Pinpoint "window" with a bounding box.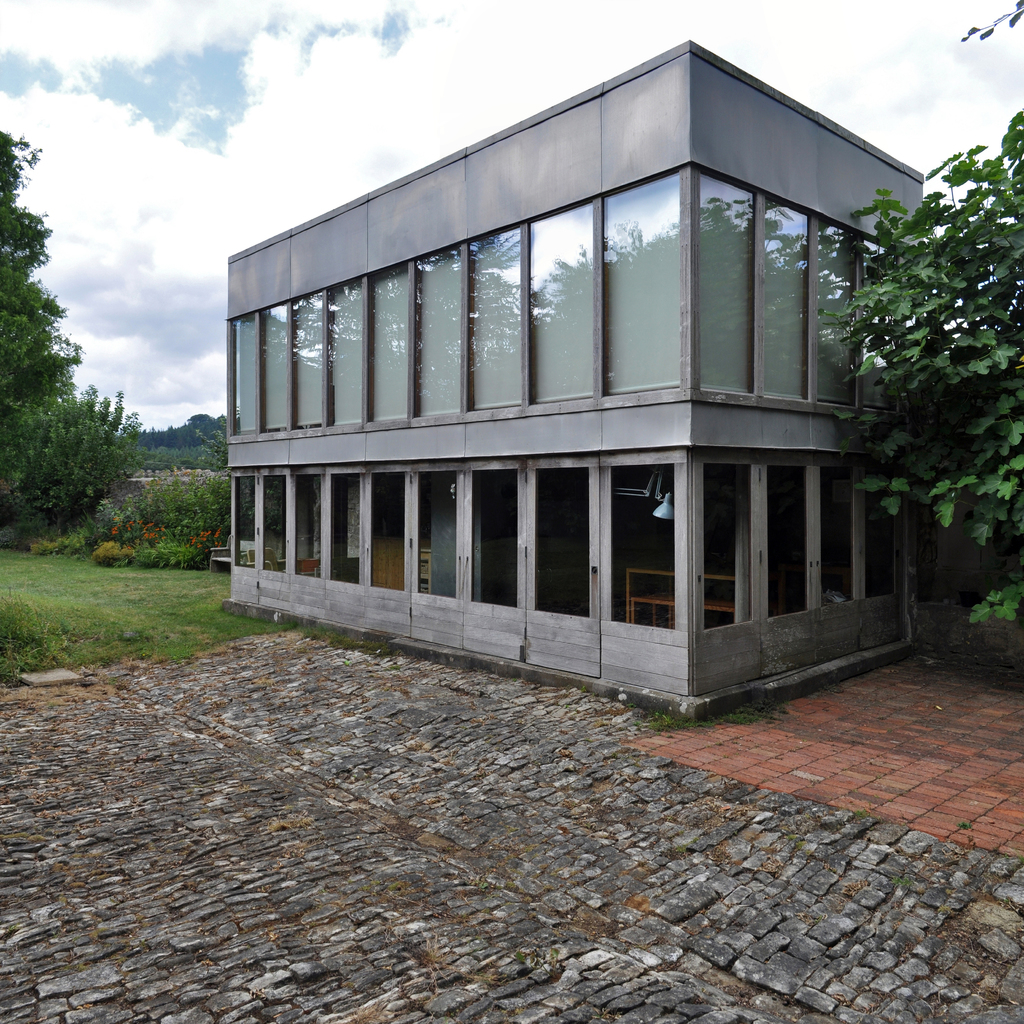
326:277:361:428.
